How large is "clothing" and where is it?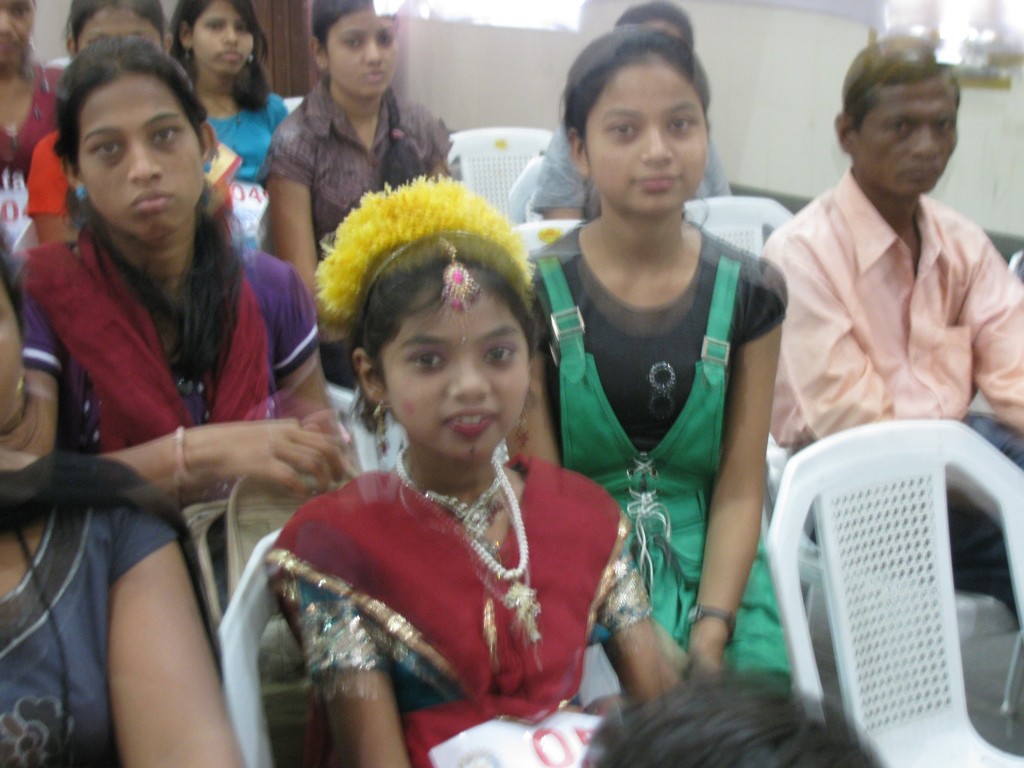
Bounding box: [x1=530, y1=109, x2=738, y2=220].
